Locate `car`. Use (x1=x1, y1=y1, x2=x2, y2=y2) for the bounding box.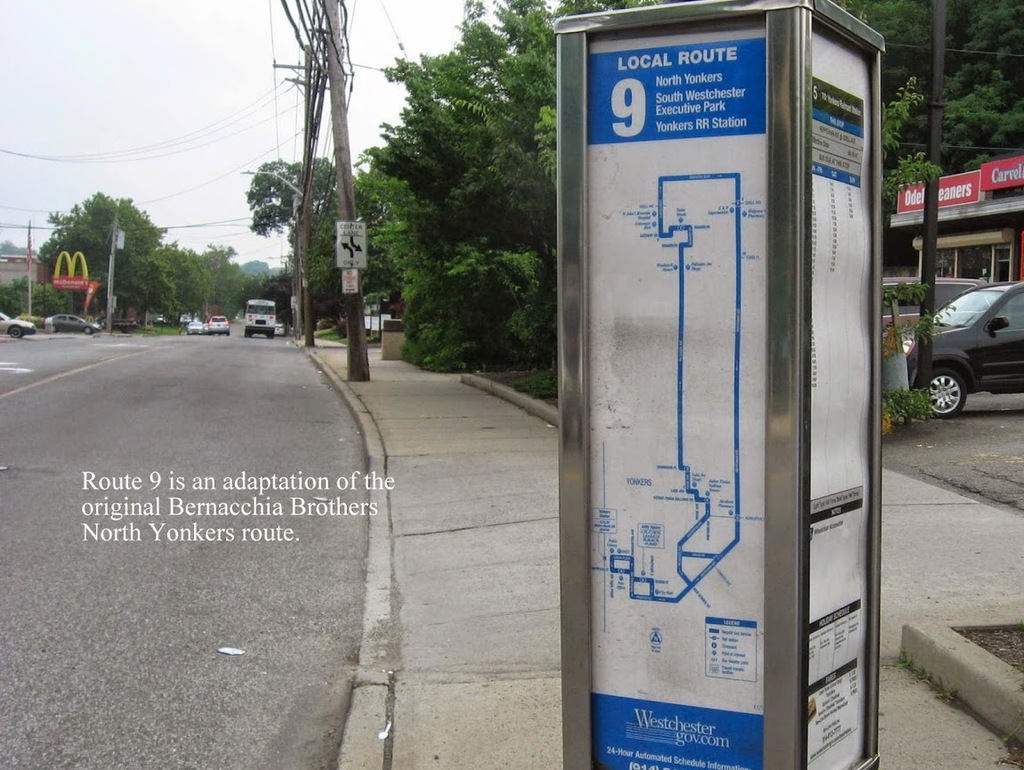
(x1=873, y1=273, x2=984, y2=337).
